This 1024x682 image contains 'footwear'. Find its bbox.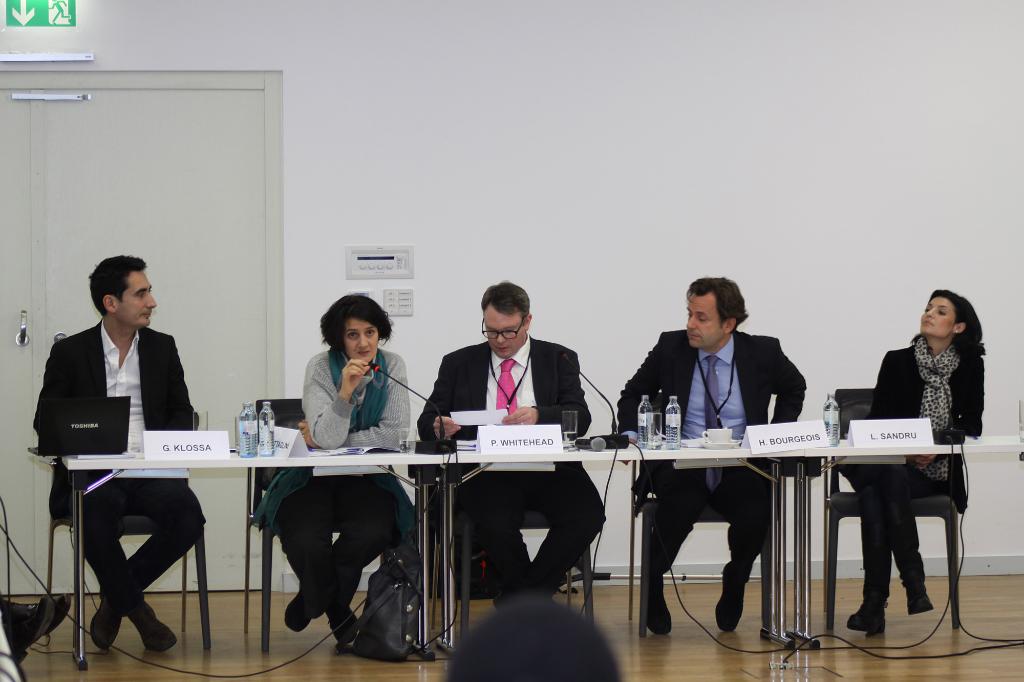
897, 556, 937, 619.
